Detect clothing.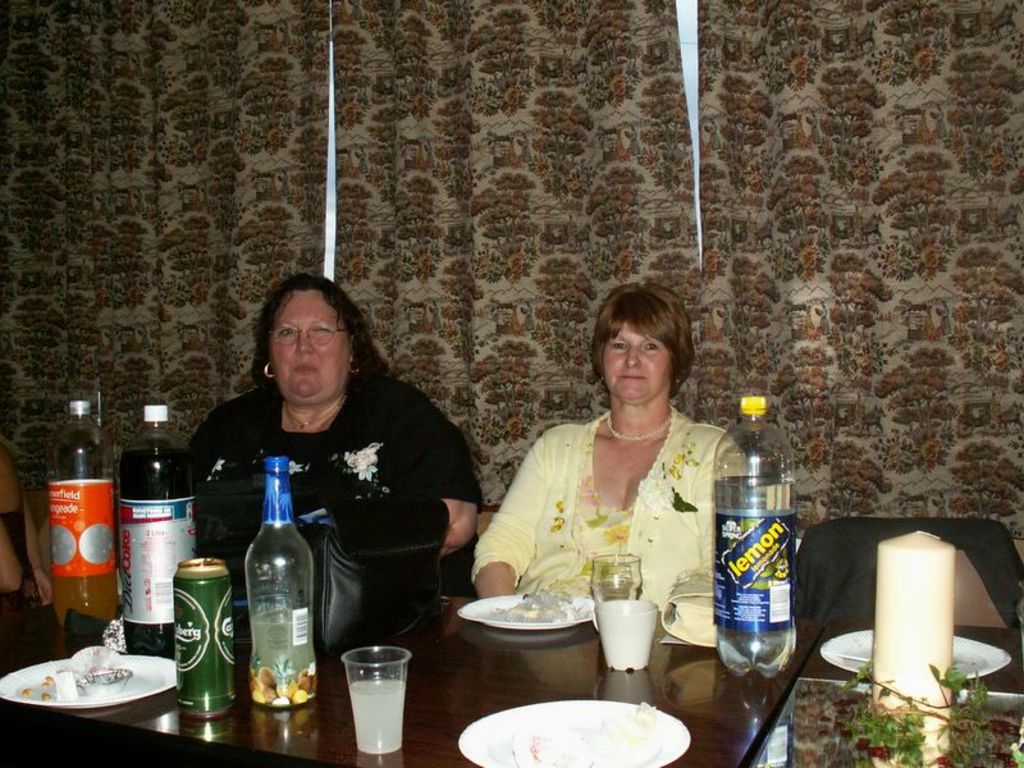
Detected at box=[471, 408, 756, 618].
